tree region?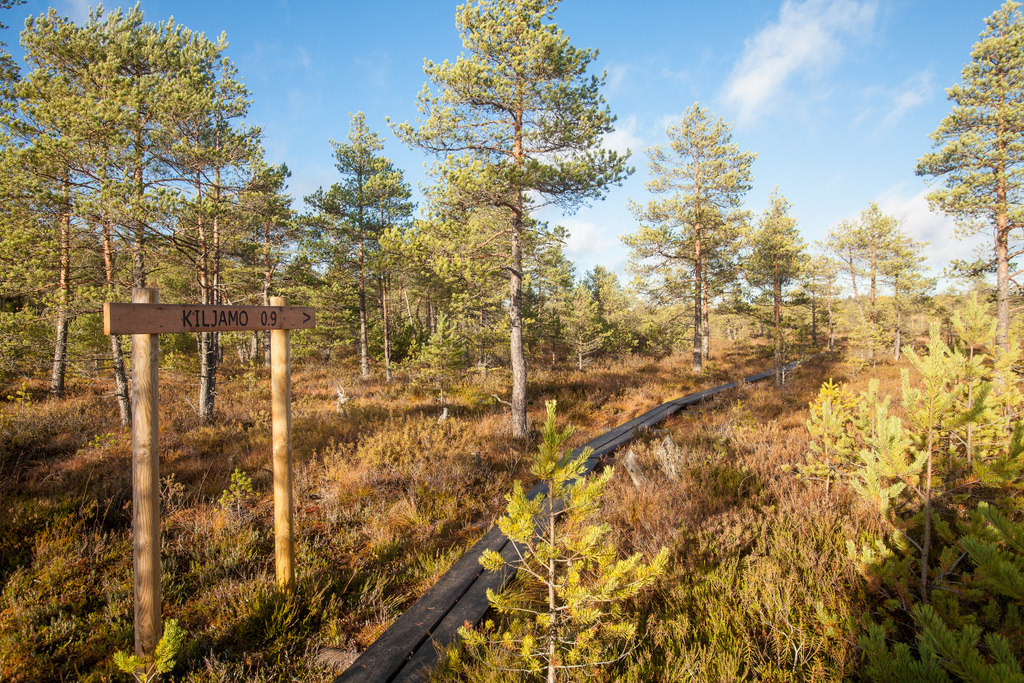
<box>641,298,708,362</box>
